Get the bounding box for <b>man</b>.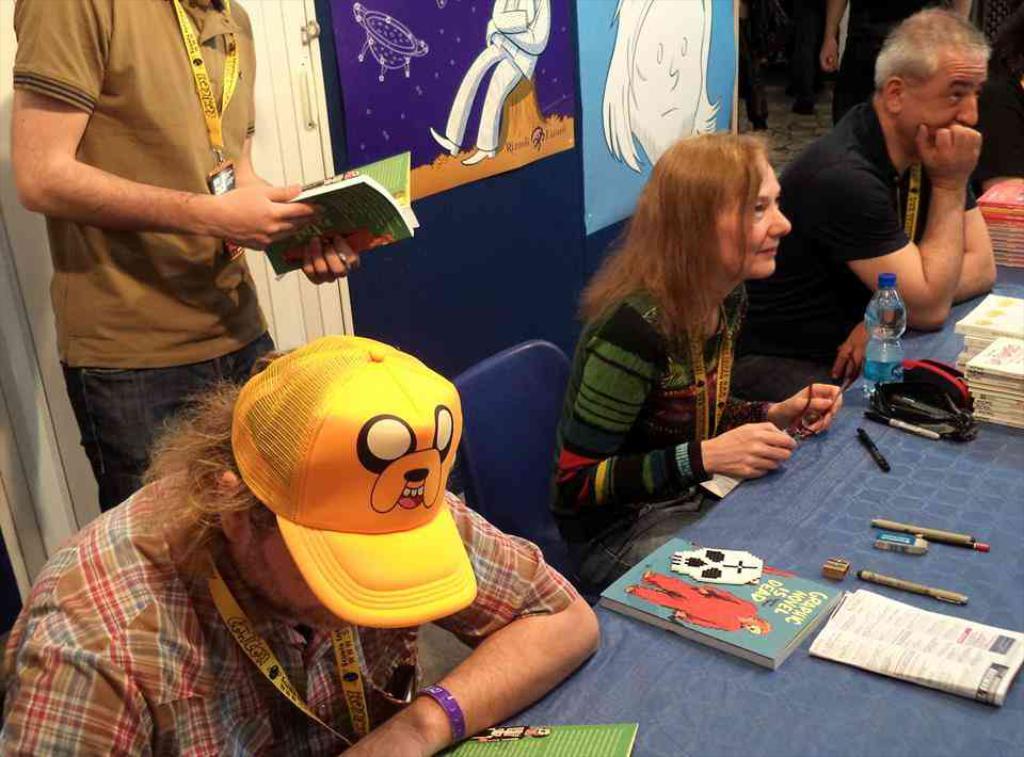
bbox(735, 10, 999, 400).
